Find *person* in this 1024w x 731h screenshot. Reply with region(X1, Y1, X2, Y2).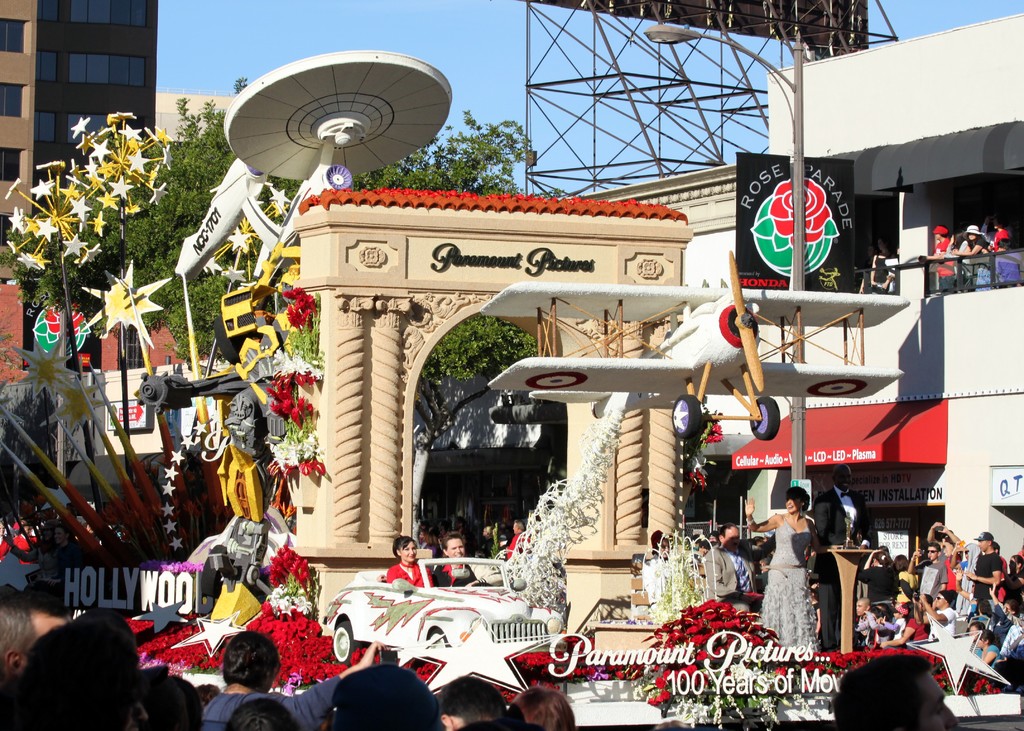
region(948, 220, 999, 282).
